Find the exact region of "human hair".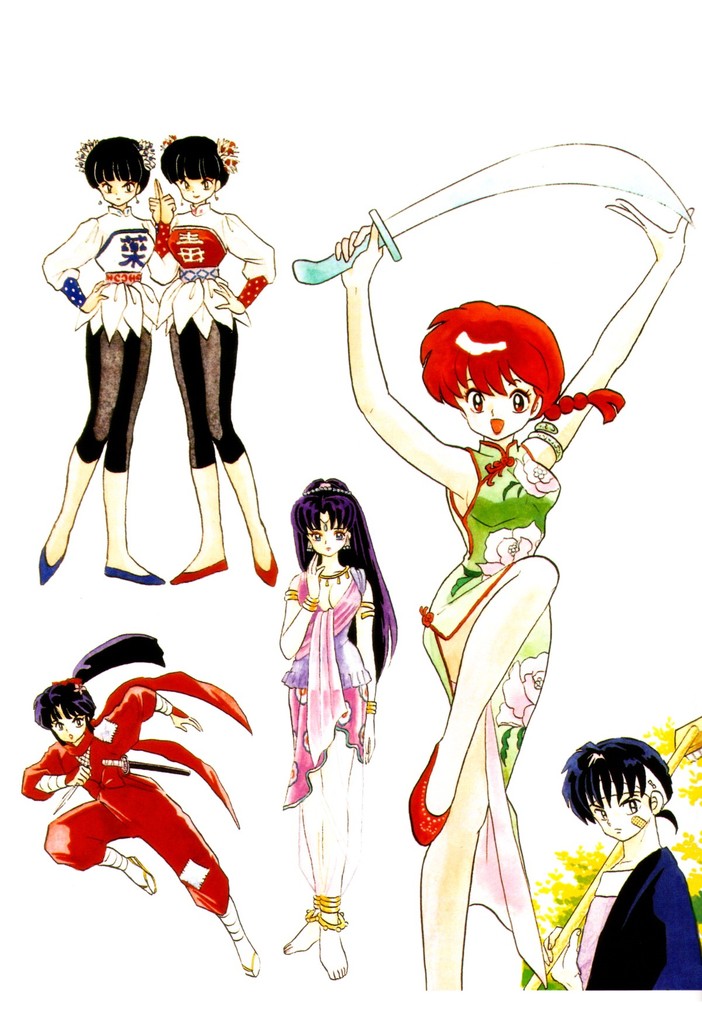
Exact region: detection(83, 132, 154, 185).
